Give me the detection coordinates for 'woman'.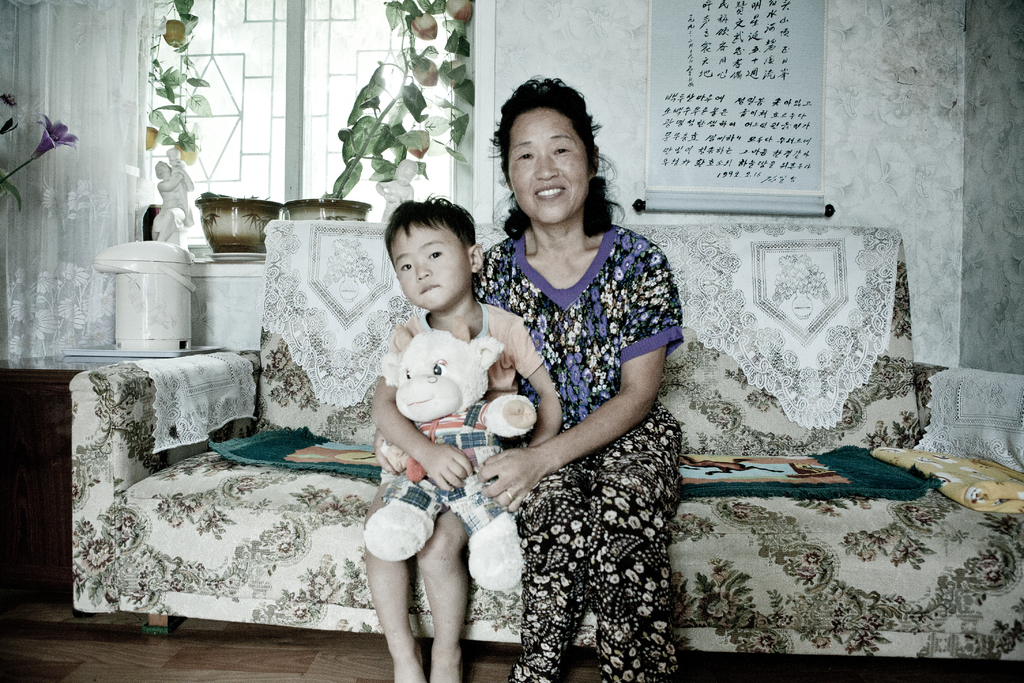
Rect(467, 81, 691, 682).
